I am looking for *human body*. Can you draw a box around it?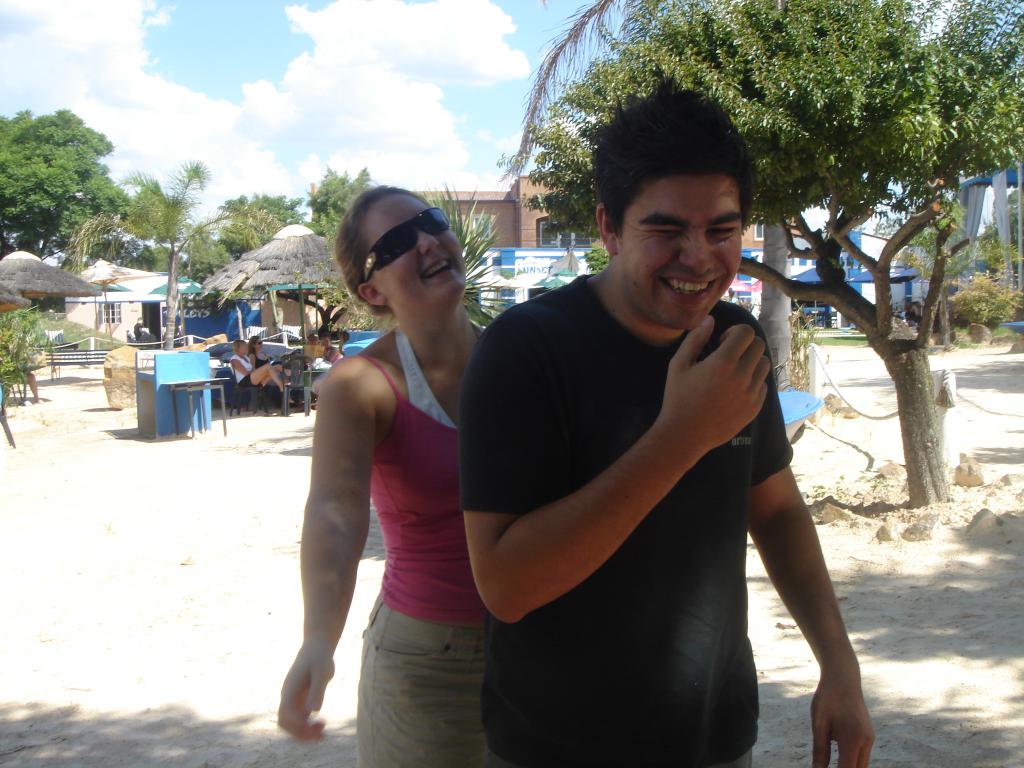
Sure, the bounding box is {"x1": 279, "y1": 180, "x2": 497, "y2": 756}.
